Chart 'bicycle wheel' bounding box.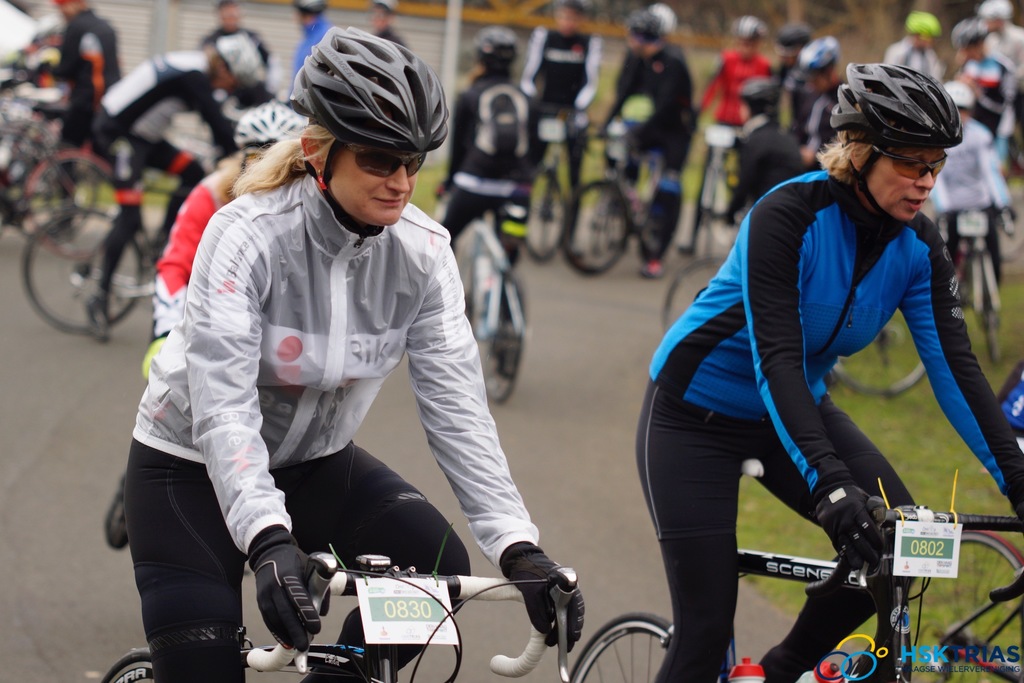
Charted: 829 309 922 397.
